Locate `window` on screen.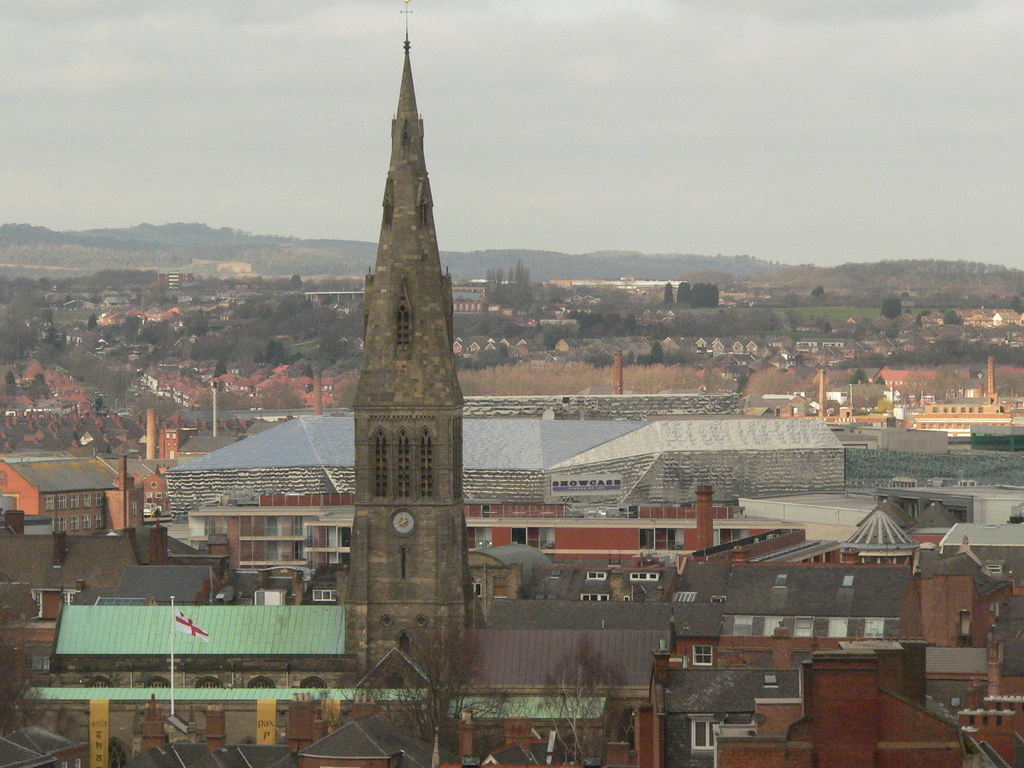
On screen at (x1=999, y1=715, x2=1003, y2=724).
